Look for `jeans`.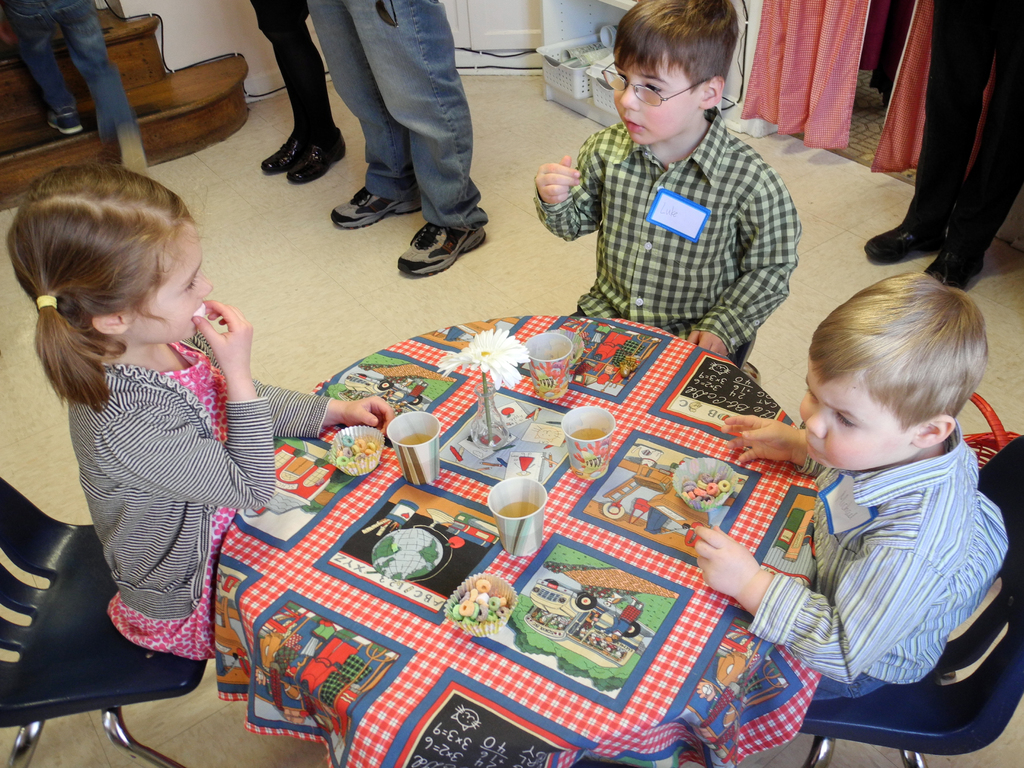
Found: [301, 15, 486, 234].
